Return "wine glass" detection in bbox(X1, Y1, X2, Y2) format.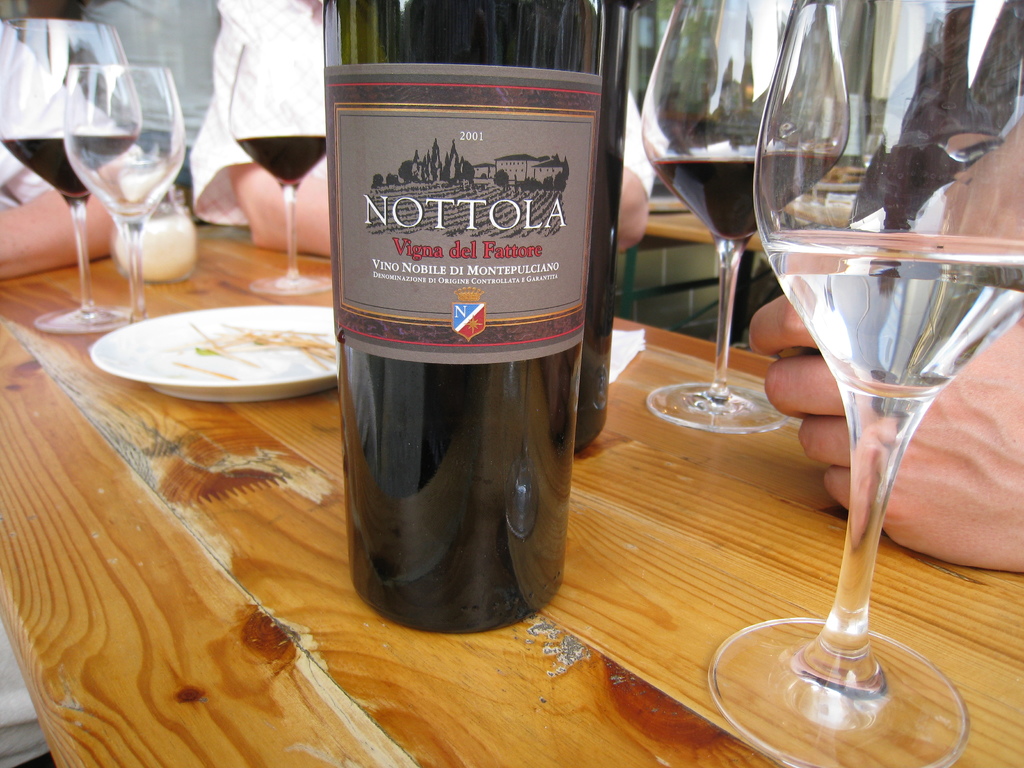
bbox(637, 0, 849, 430).
